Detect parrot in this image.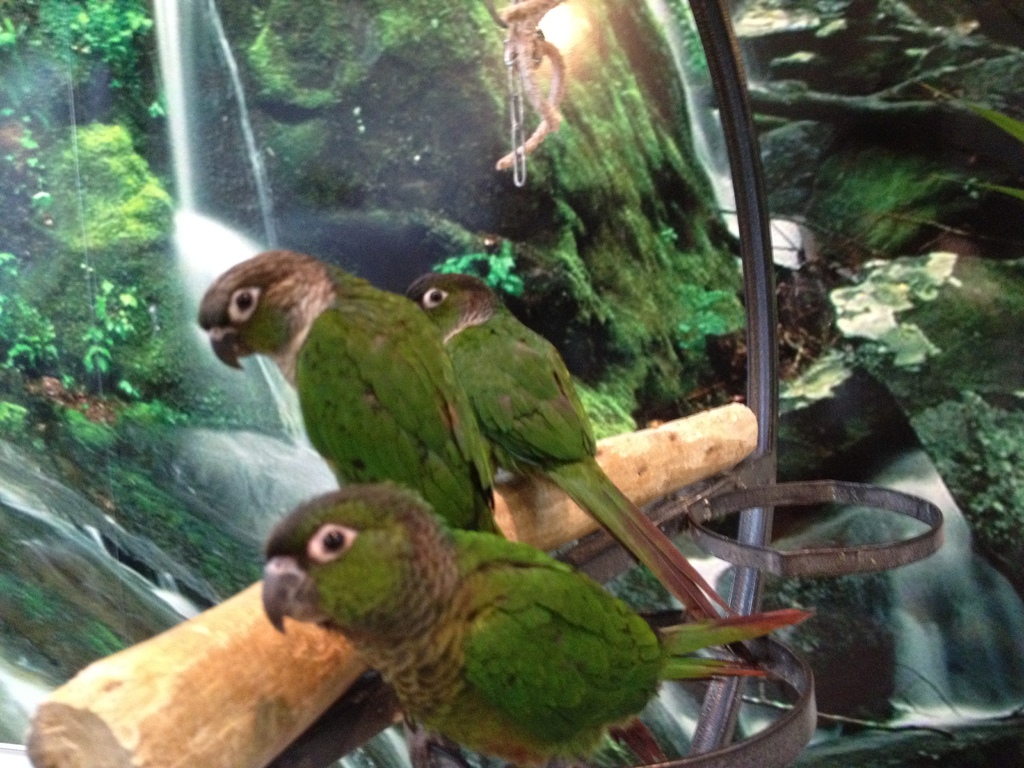
Detection: rect(198, 246, 508, 536).
